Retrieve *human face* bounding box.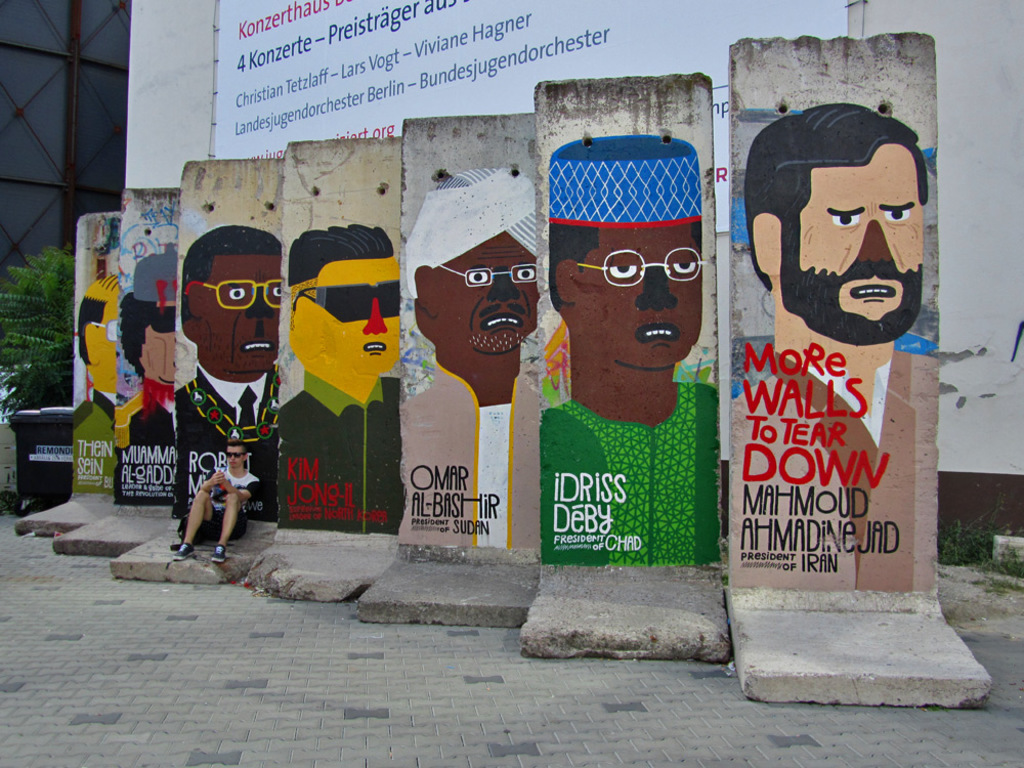
Bounding box: box=[799, 142, 924, 328].
